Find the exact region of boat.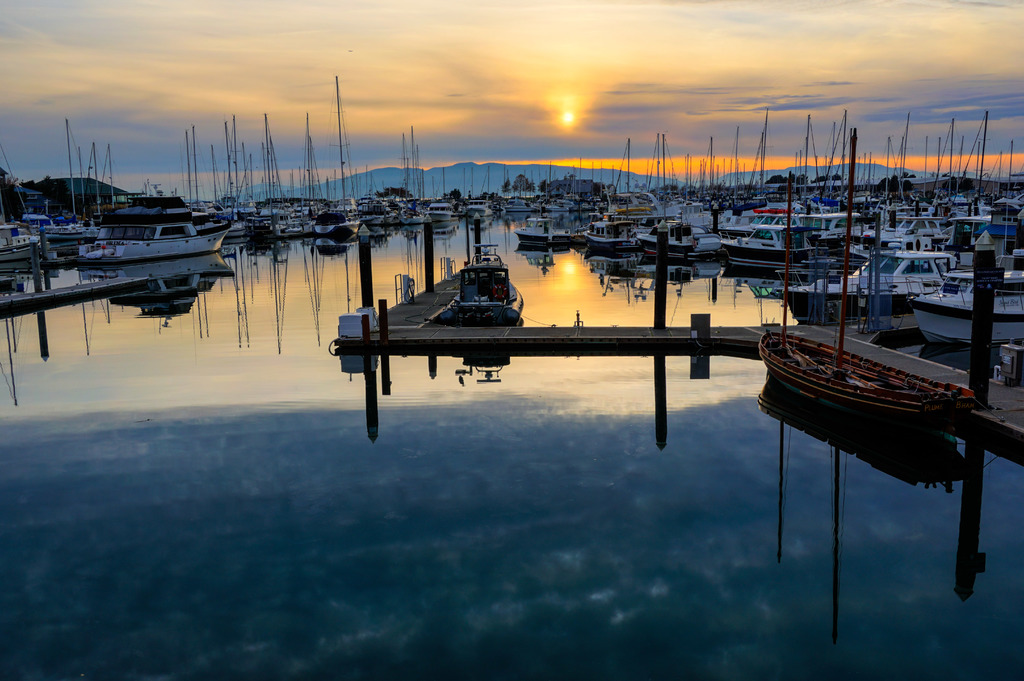
Exact region: bbox(869, 223, 945, 307).
